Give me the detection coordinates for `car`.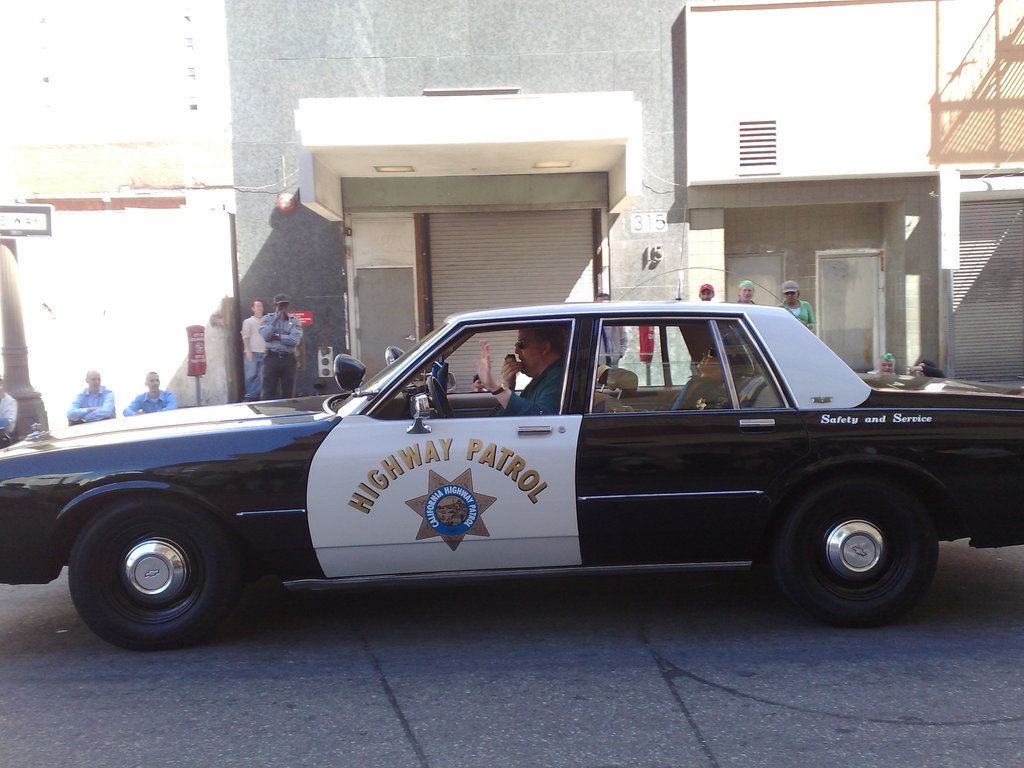
region(28, 292, 1005, 650).
